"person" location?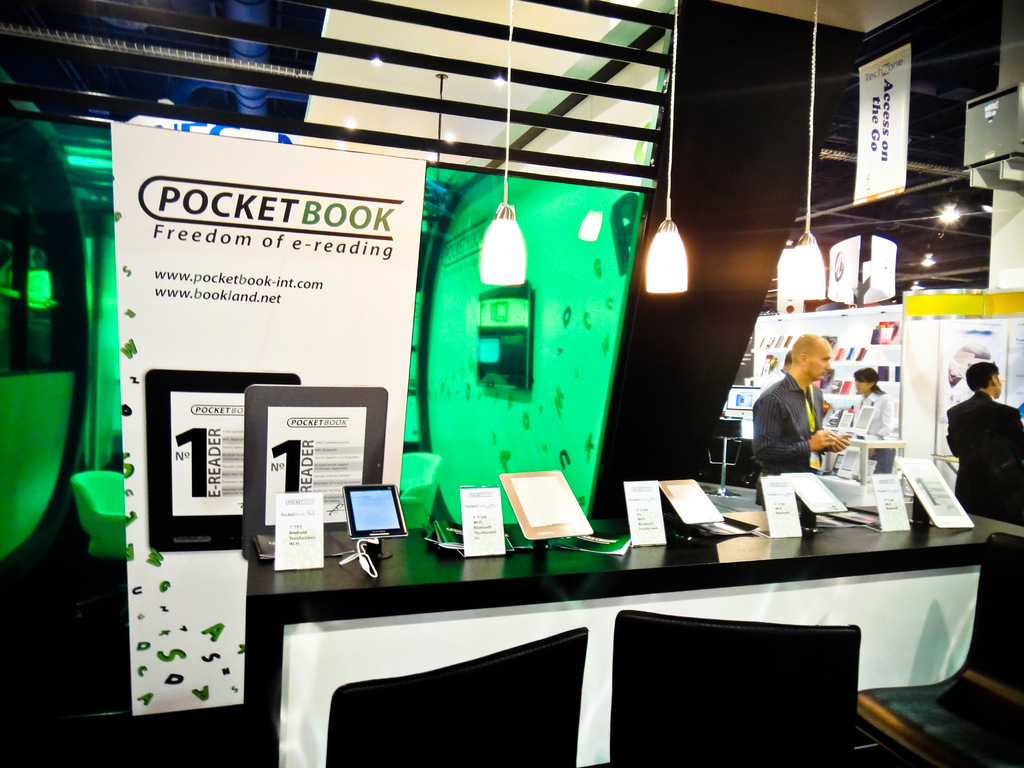
Rect(745, 336, 844, 486)
